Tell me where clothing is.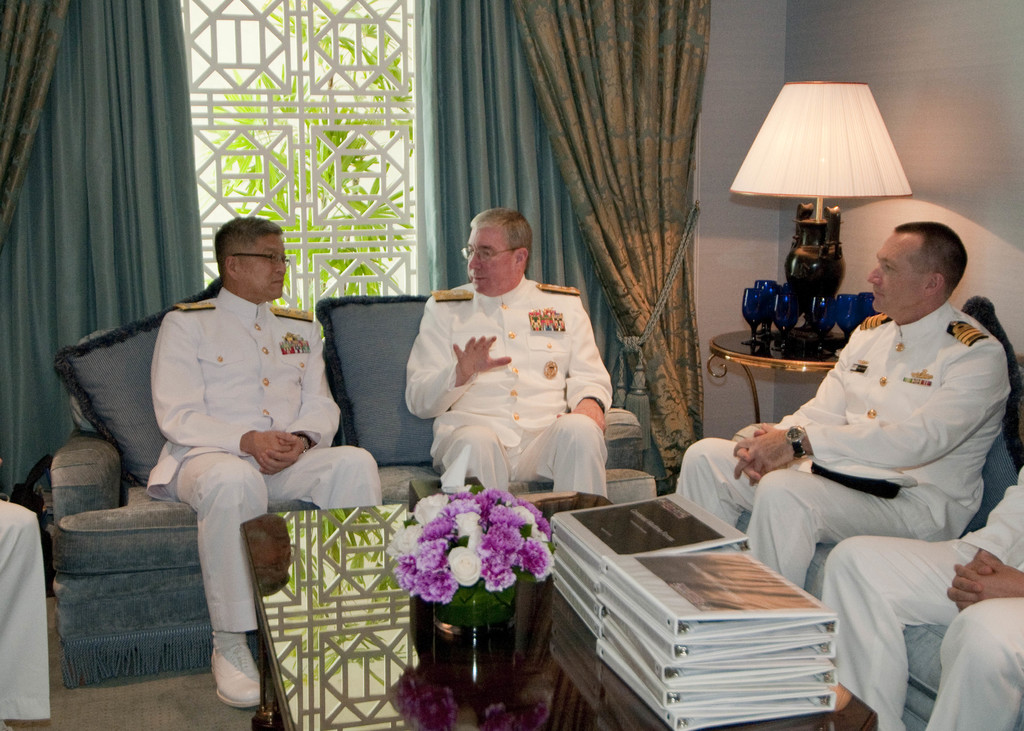
clothing is at 3/486/62/730.
